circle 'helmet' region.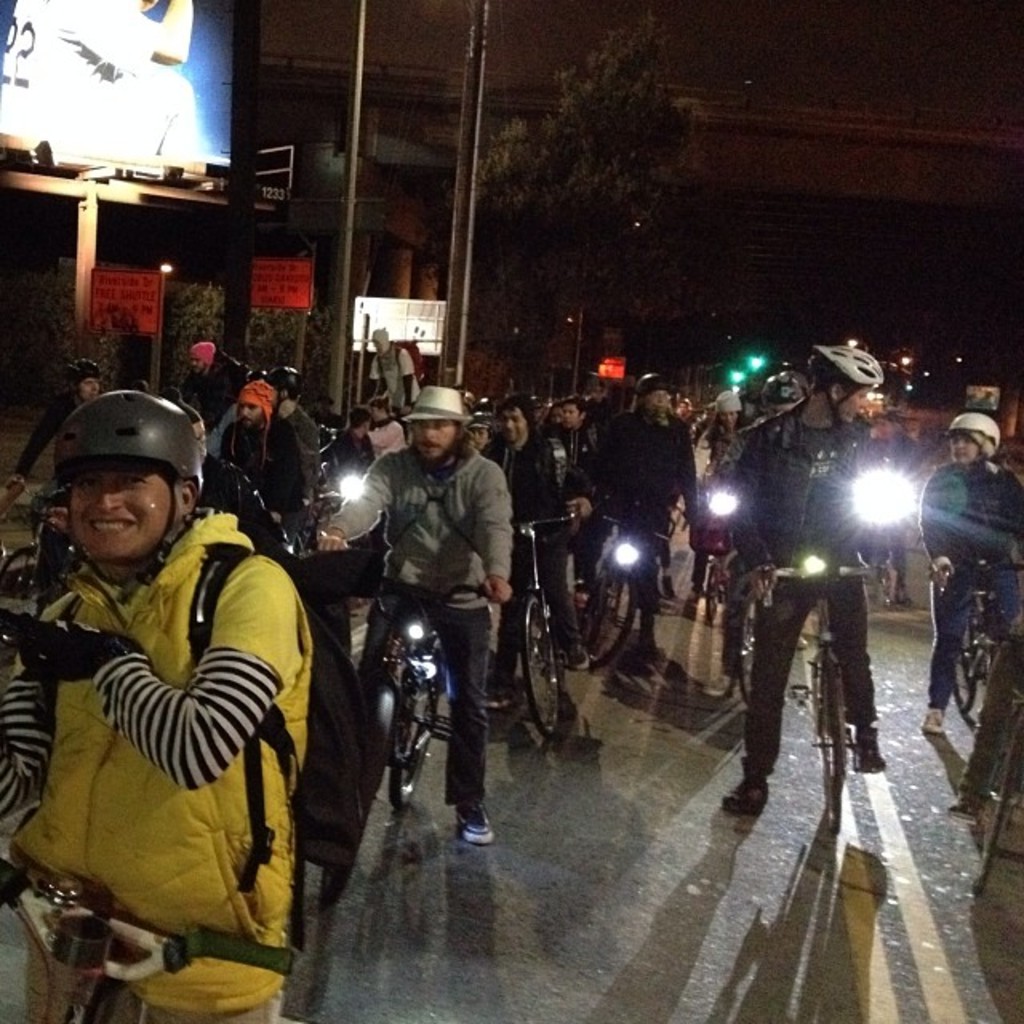
Region: x1=67, y1=357, x2=104, y2=408.
